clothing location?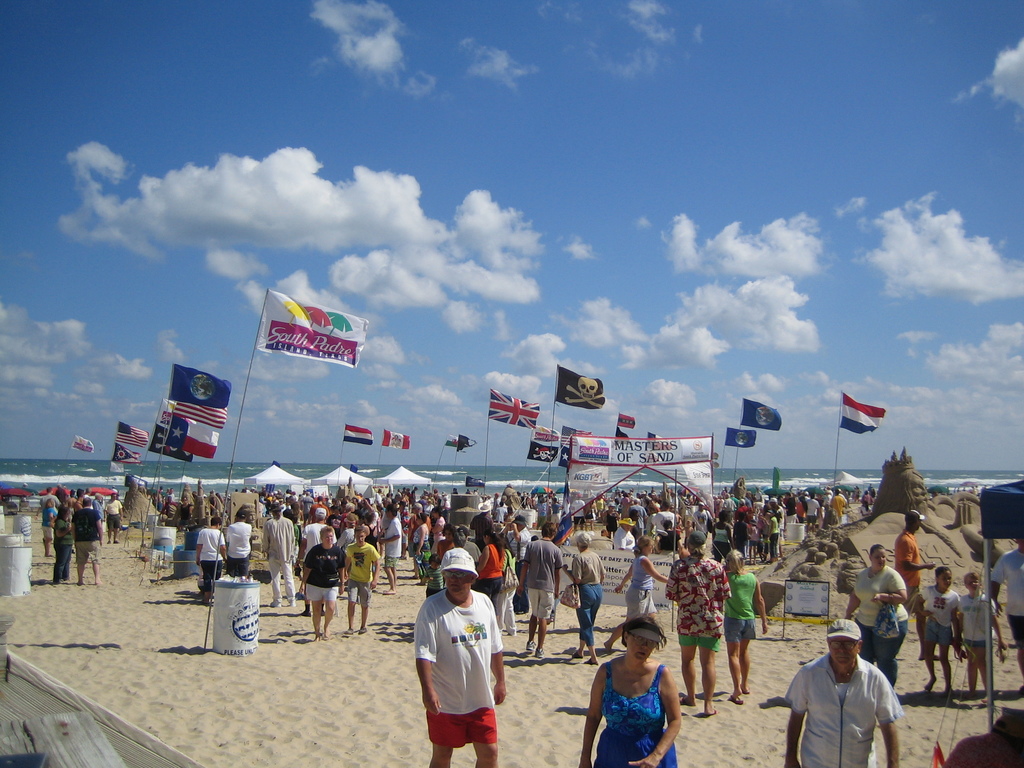
detection(628, 502, 647, 533)
